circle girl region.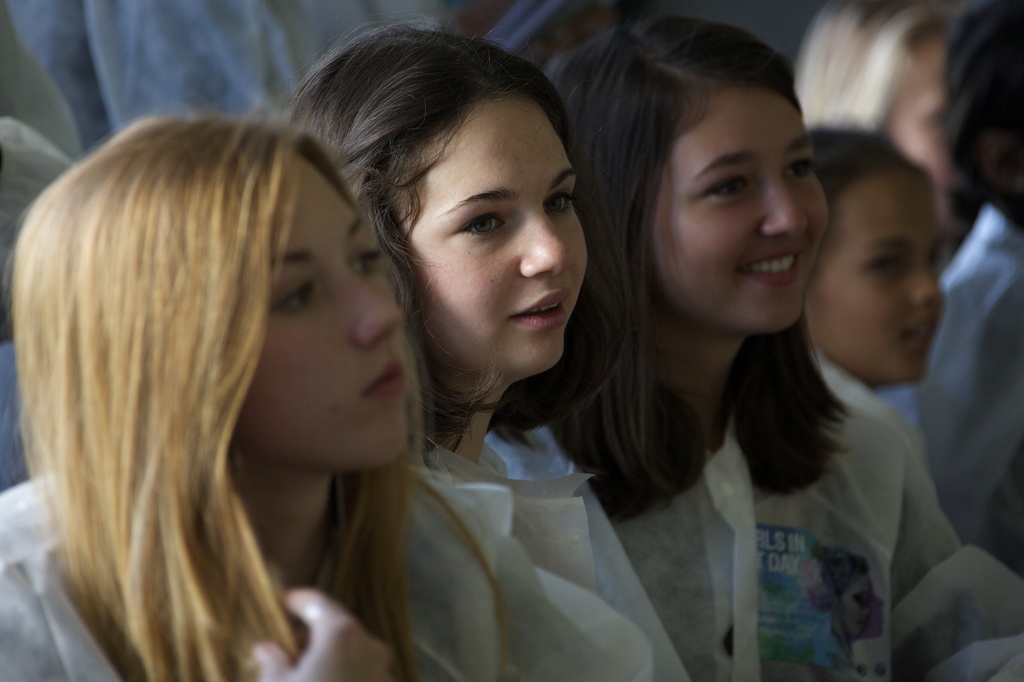
Region: pyautogui.locateOnScreen(277, 10, 628, 681).
